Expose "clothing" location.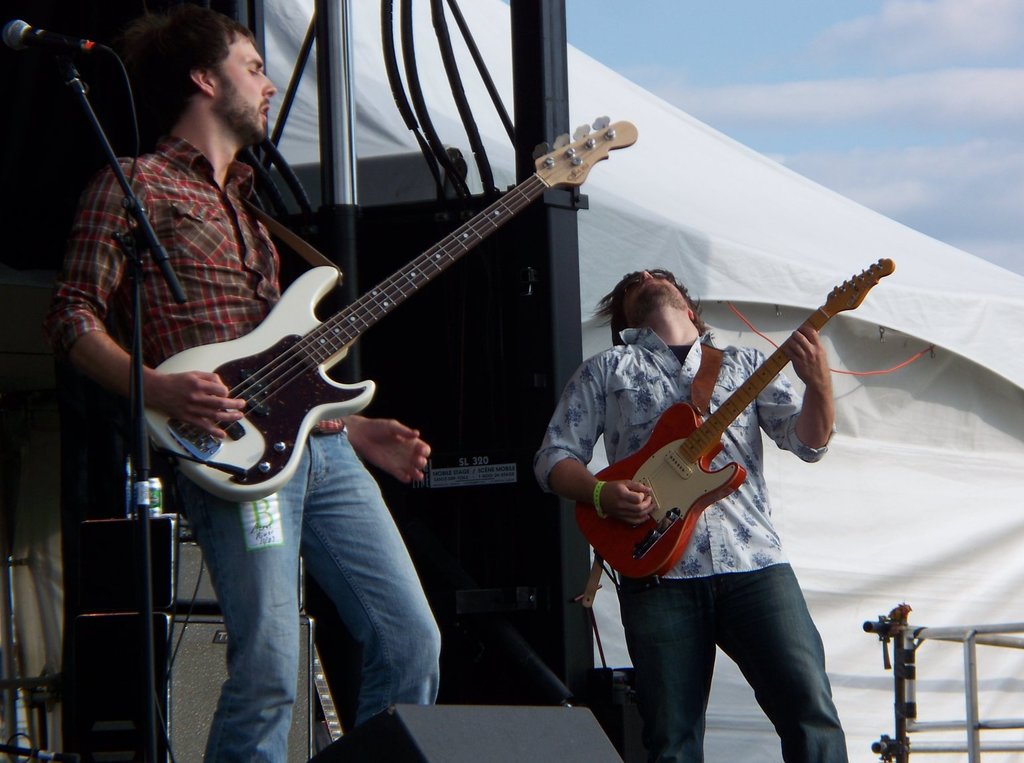
Exposed at box=[544, 323, 846, 762].
